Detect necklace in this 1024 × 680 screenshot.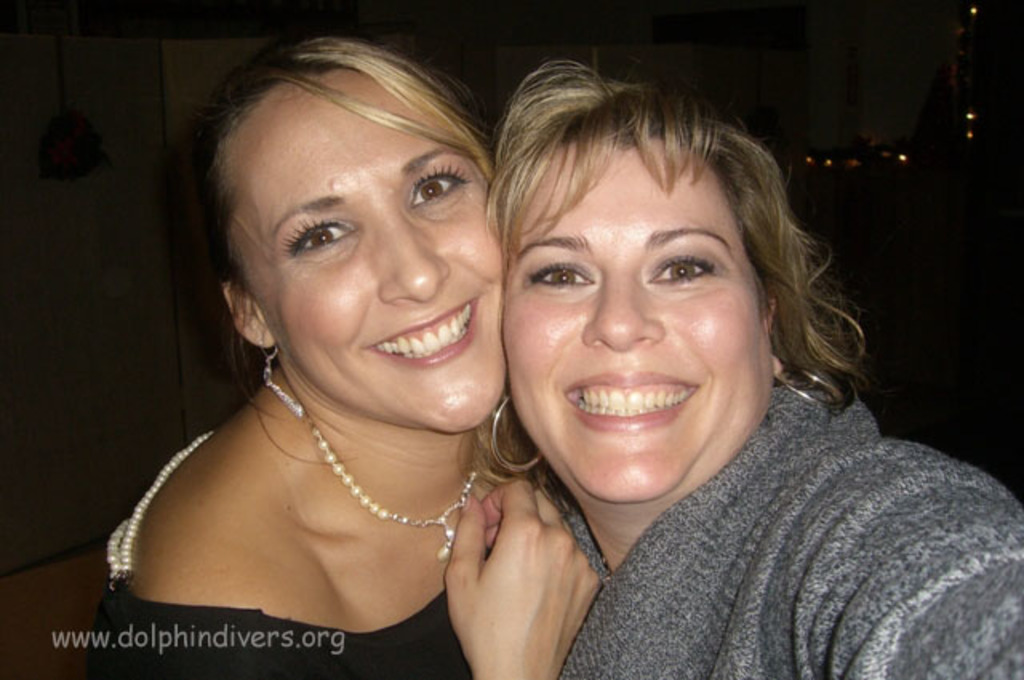
Detection: detection(243, 410, 461, 552).
